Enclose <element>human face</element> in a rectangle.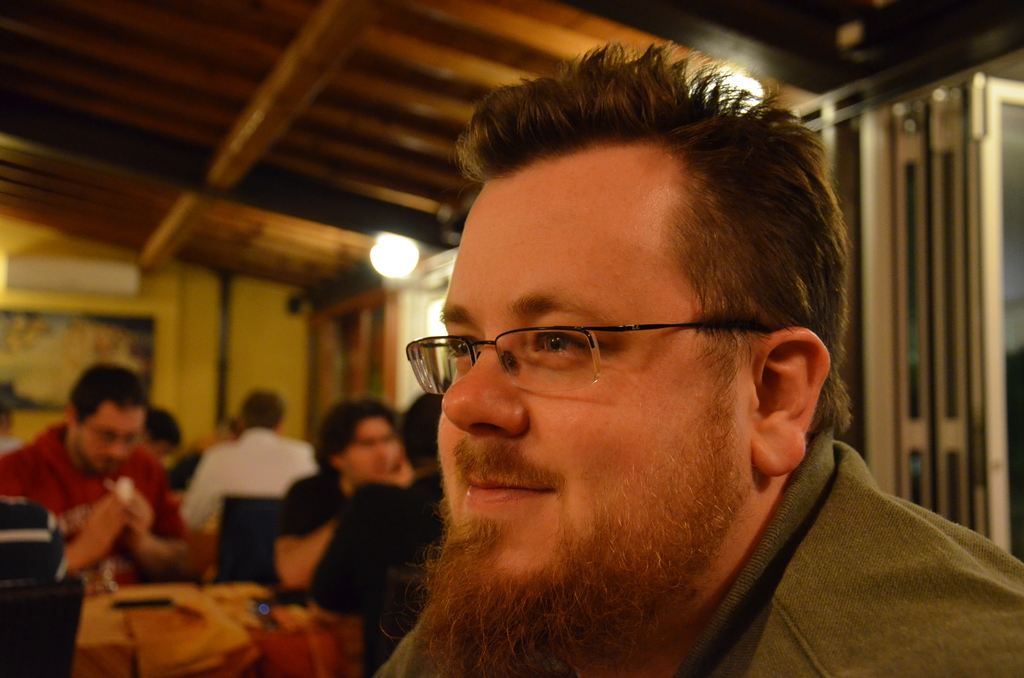
<region>432, 143, 756, 578</region>.
